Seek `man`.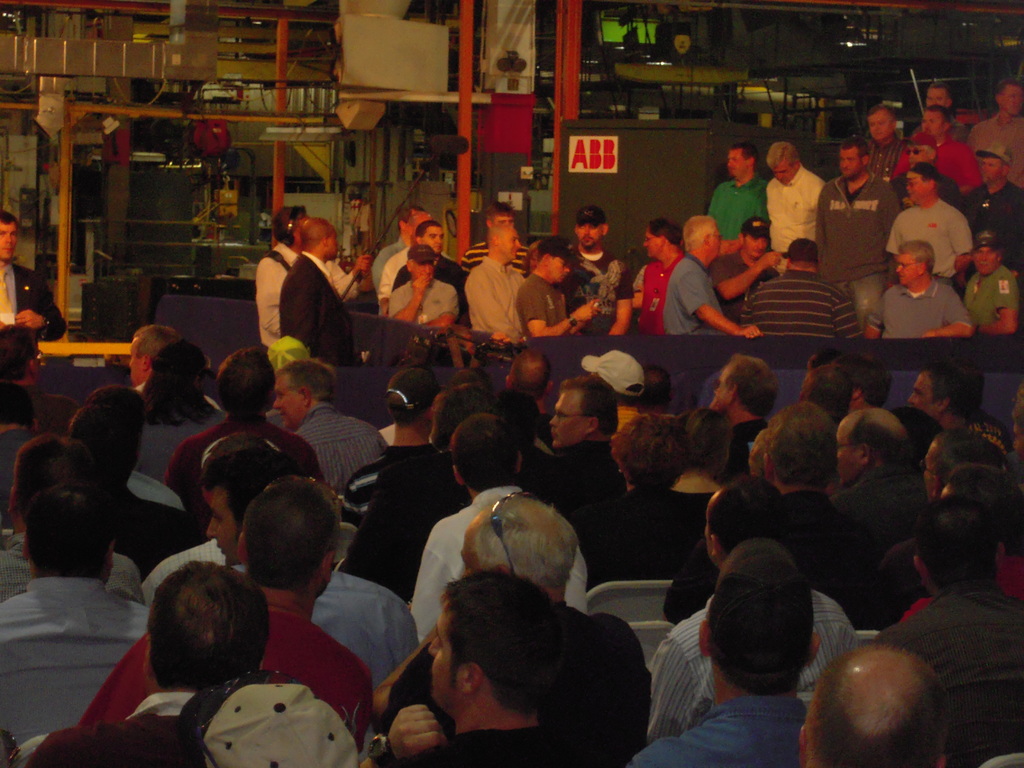
locate(568, 204, 641, 337).
